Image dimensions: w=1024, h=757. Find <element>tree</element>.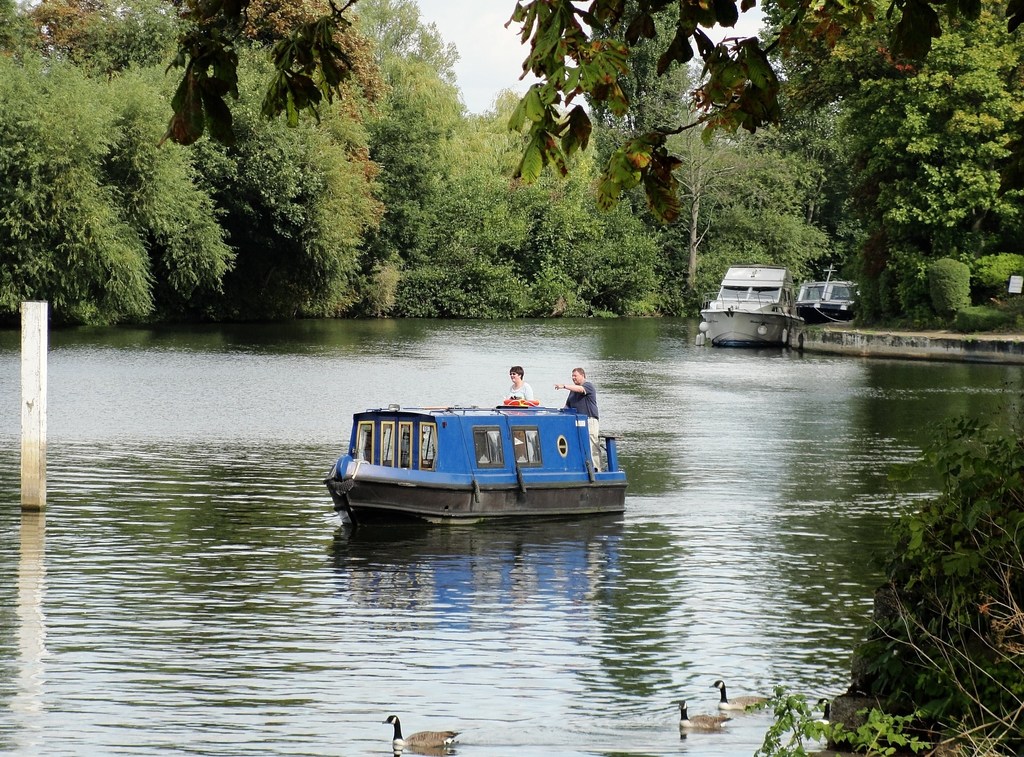
(496,0,989,232).
